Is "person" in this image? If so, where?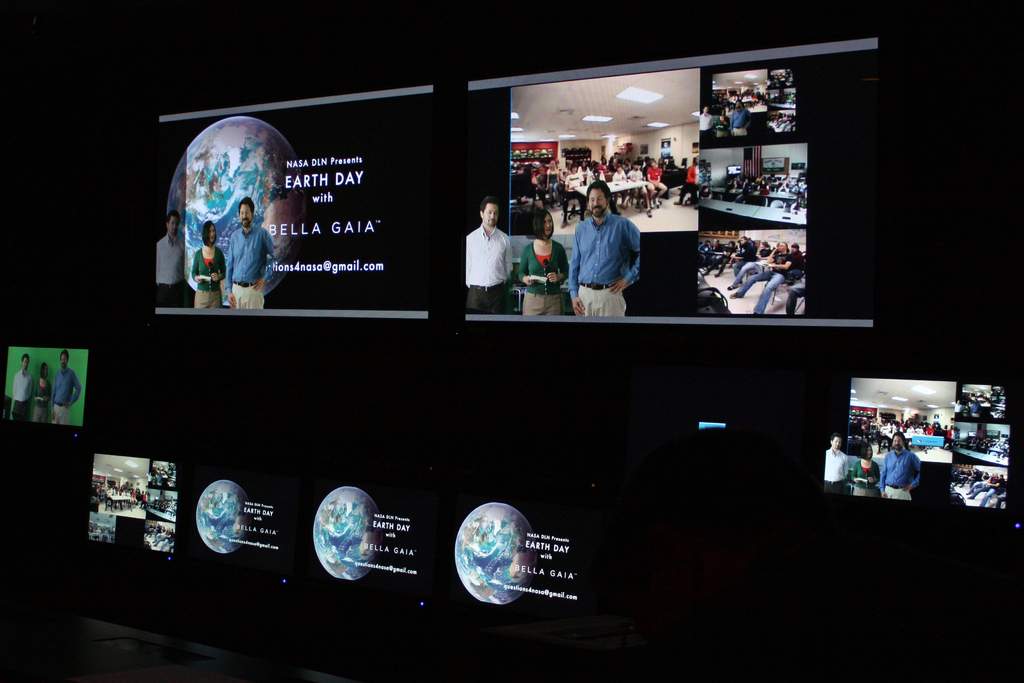
Yes, at [x1=570, y1=179, x2=643, y2=320].
